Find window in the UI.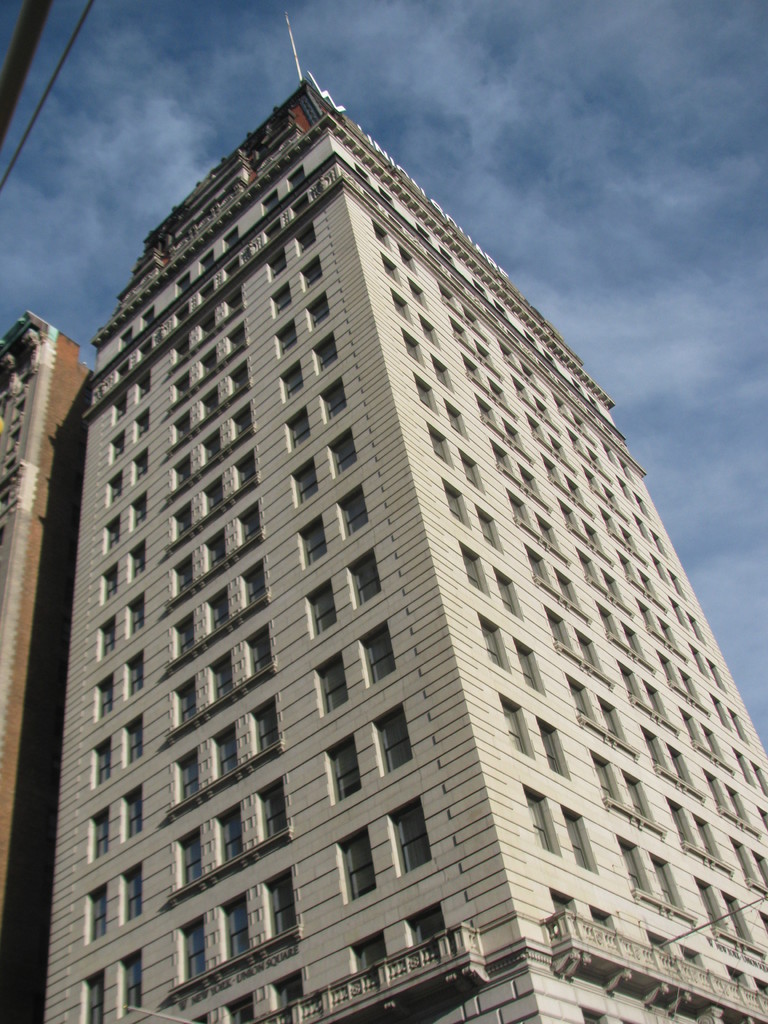
UI element at x1=574 y1=408 x2=588 y2=431.
